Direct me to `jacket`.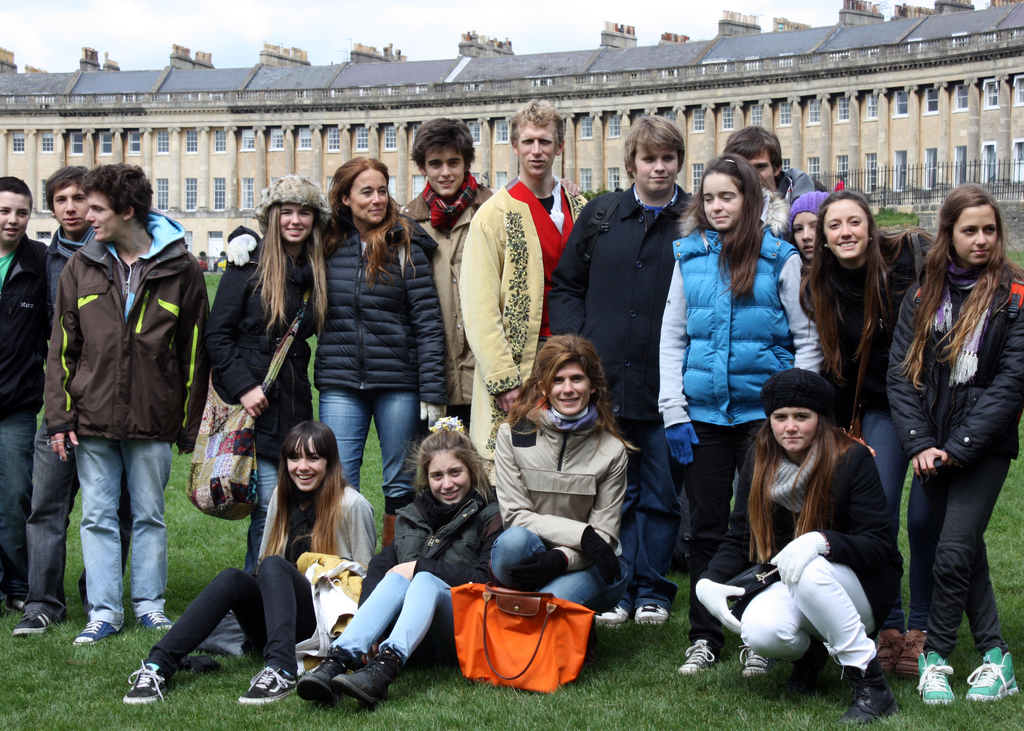
Direction: bbox=(881, 260, 1023, 475).
